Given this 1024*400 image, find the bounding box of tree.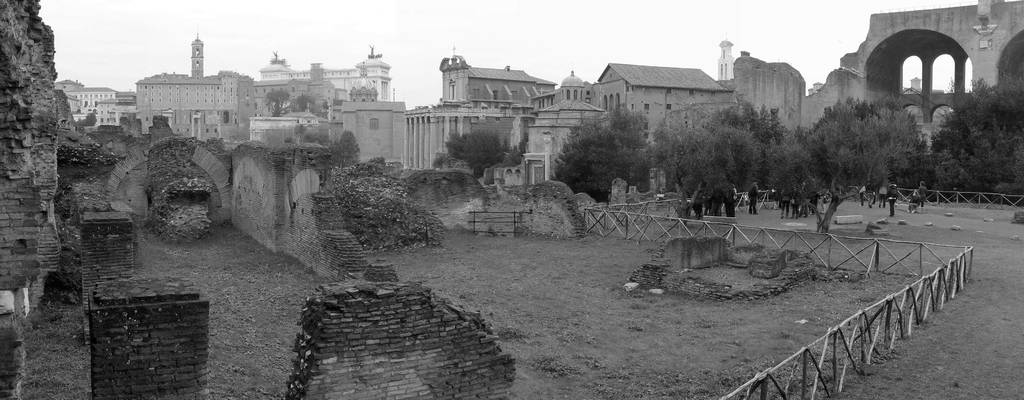
region(435, 129, 525, 178).
